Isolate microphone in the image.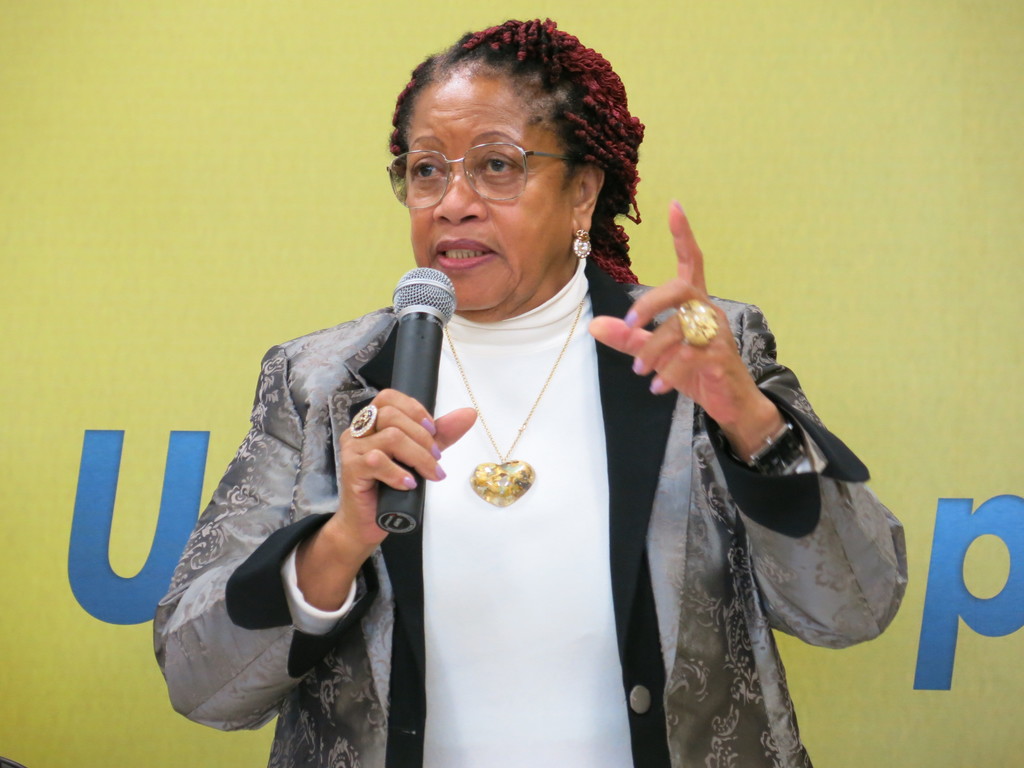
Isolated region: region(372, 262, 456, 534).
